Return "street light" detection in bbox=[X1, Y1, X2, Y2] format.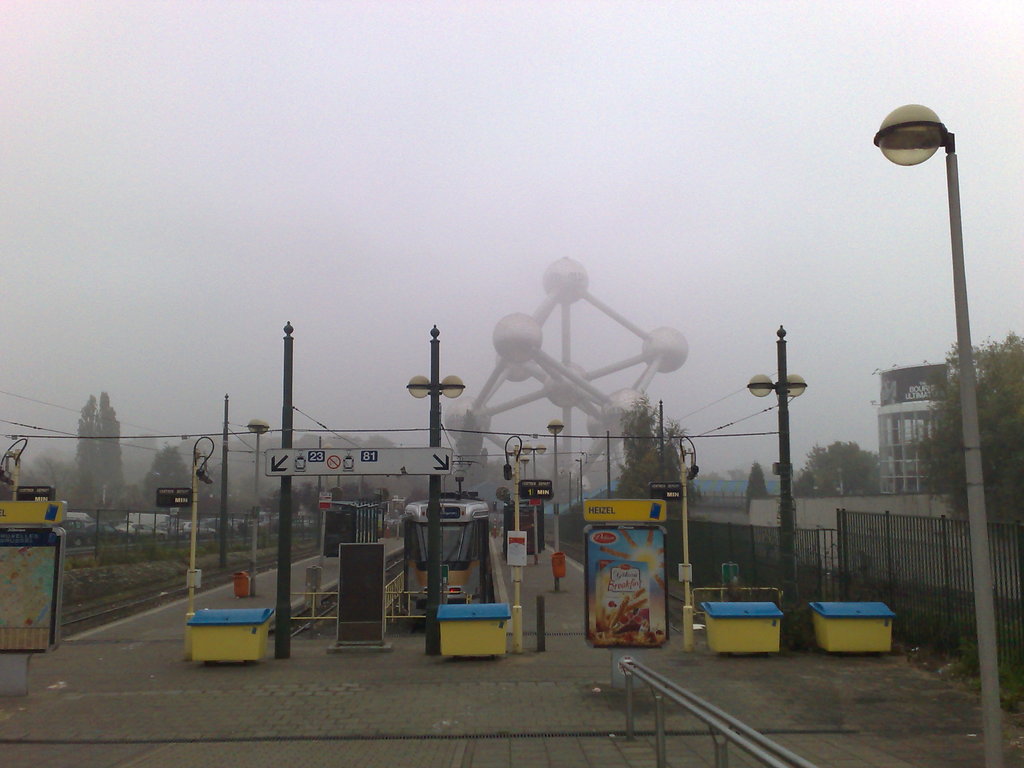
bbox=[402, 320, 467, 660].
